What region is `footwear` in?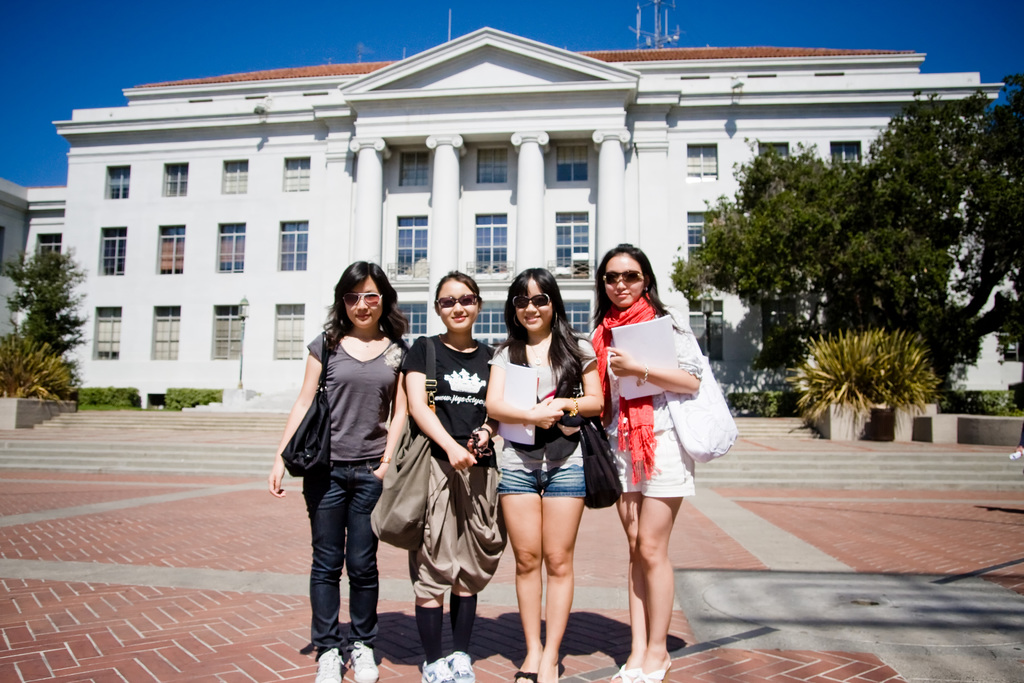
(x1=318, y1=646, x2=340, y2=681).
